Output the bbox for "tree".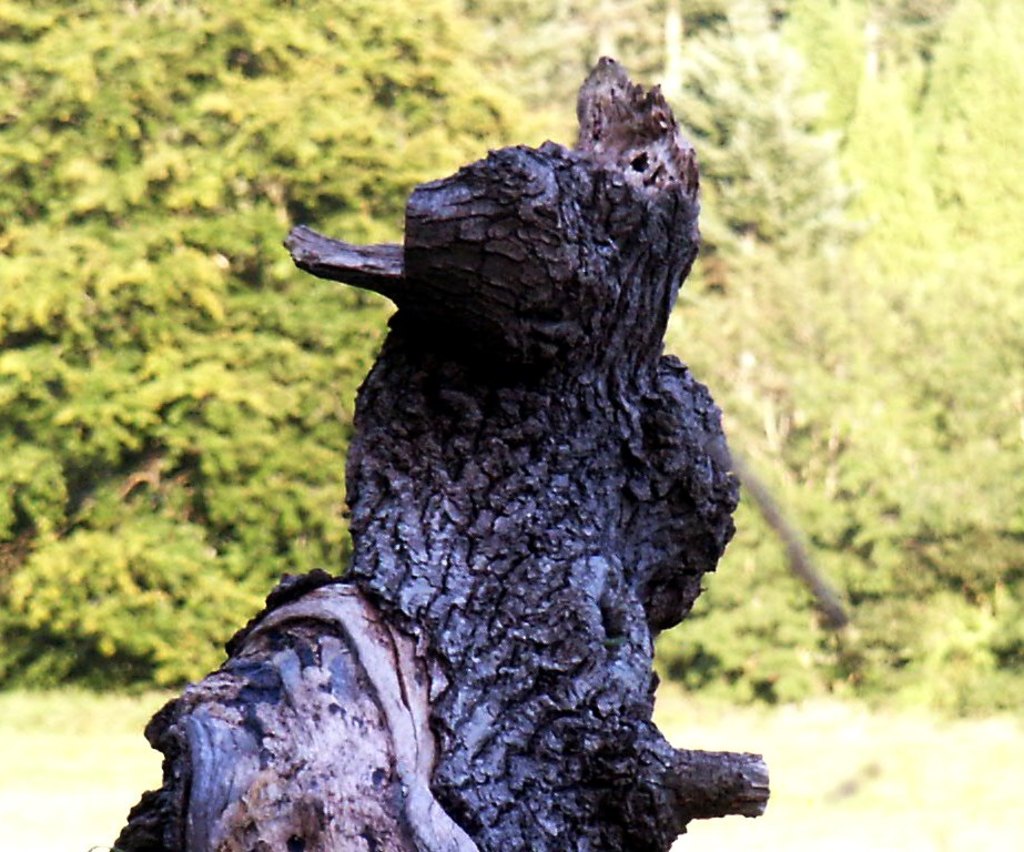
locate(476, 0, 757, 703).
